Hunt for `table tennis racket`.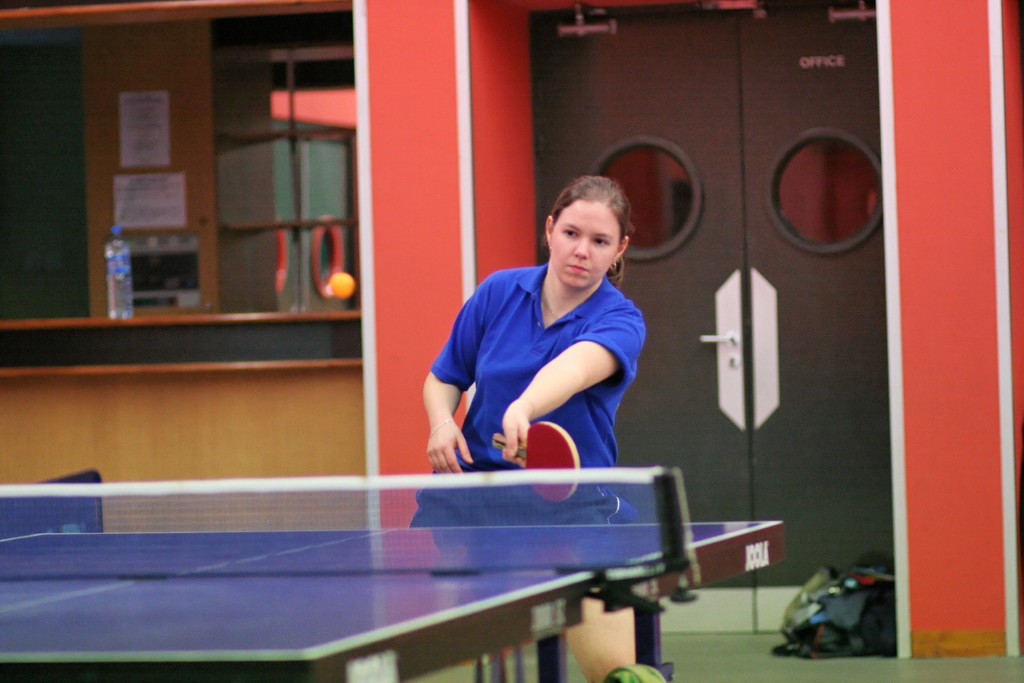
Hunted down at {"x1": 493, "y1": 420, "x2": 581, "y2": 501}.
